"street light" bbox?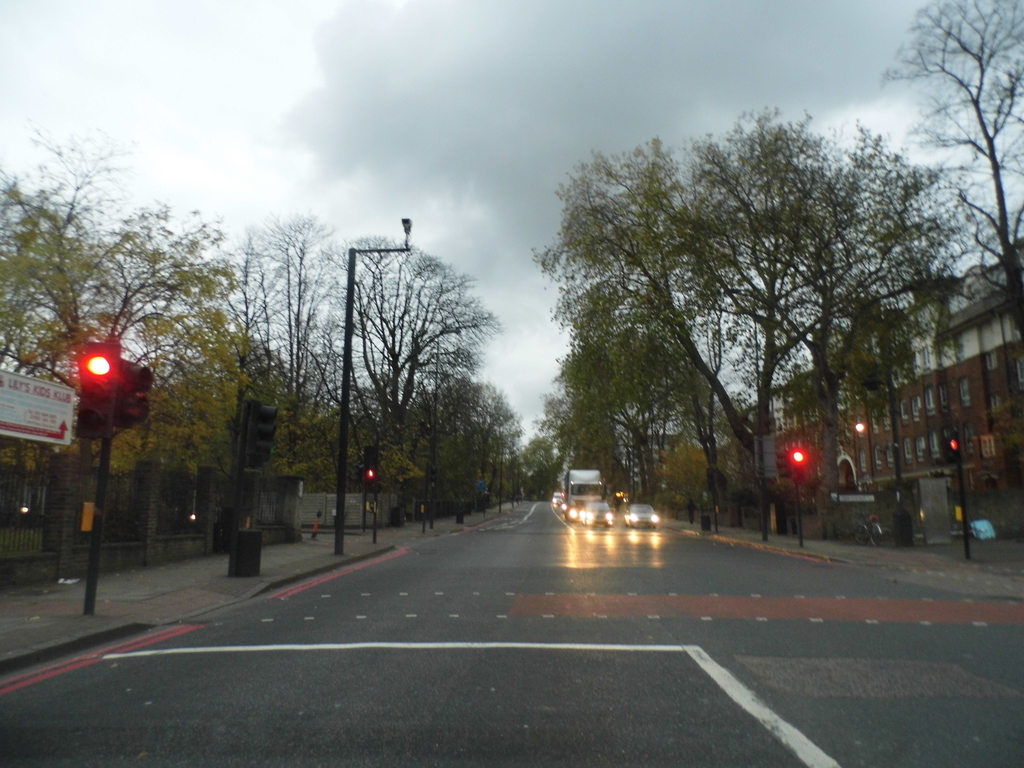
rect(785, 446, 805, 553)
